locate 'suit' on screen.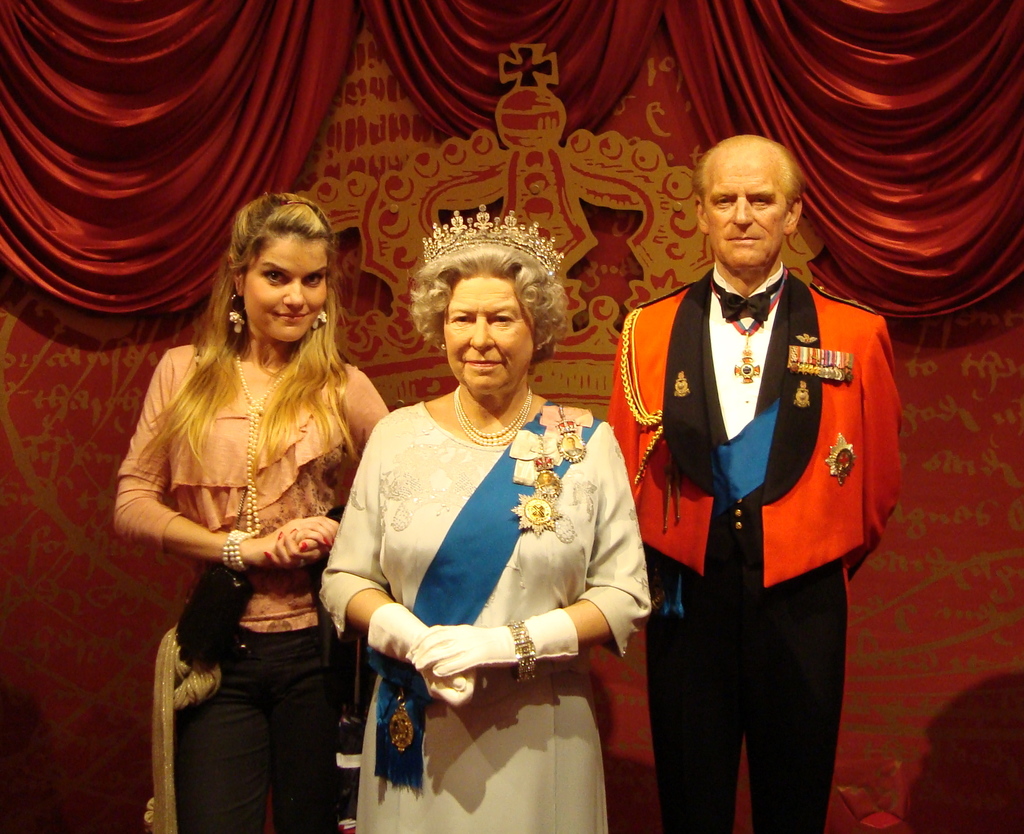
On screen at rect(616, 161, 882, 832).
